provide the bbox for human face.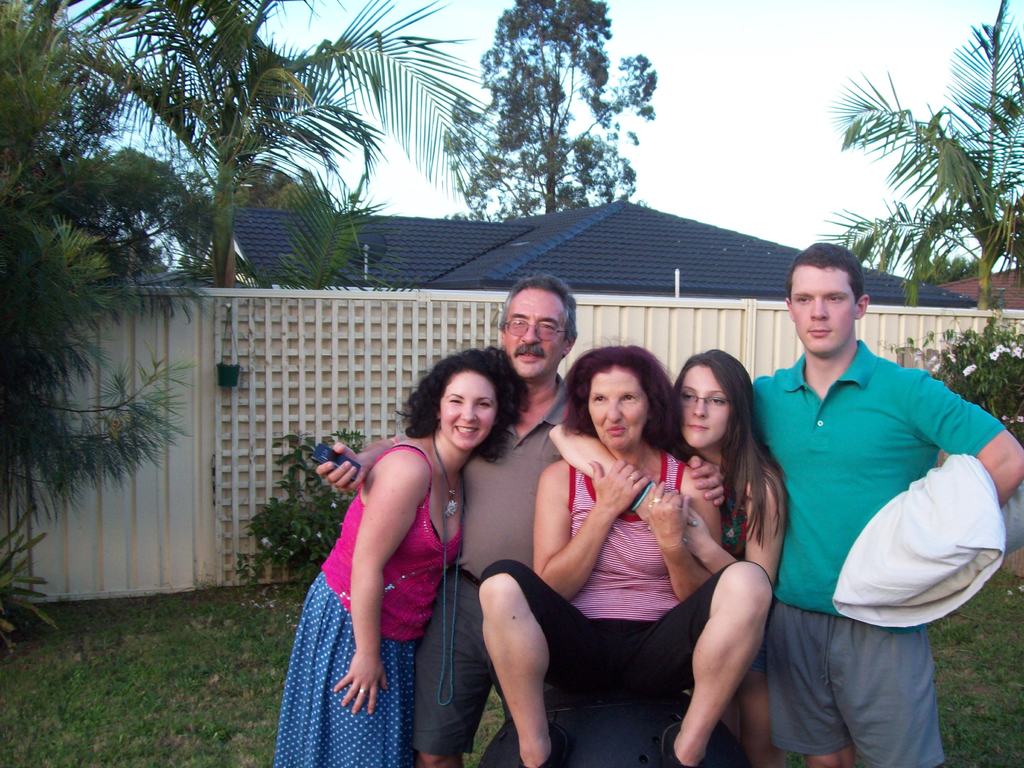
504/287/566/381.
